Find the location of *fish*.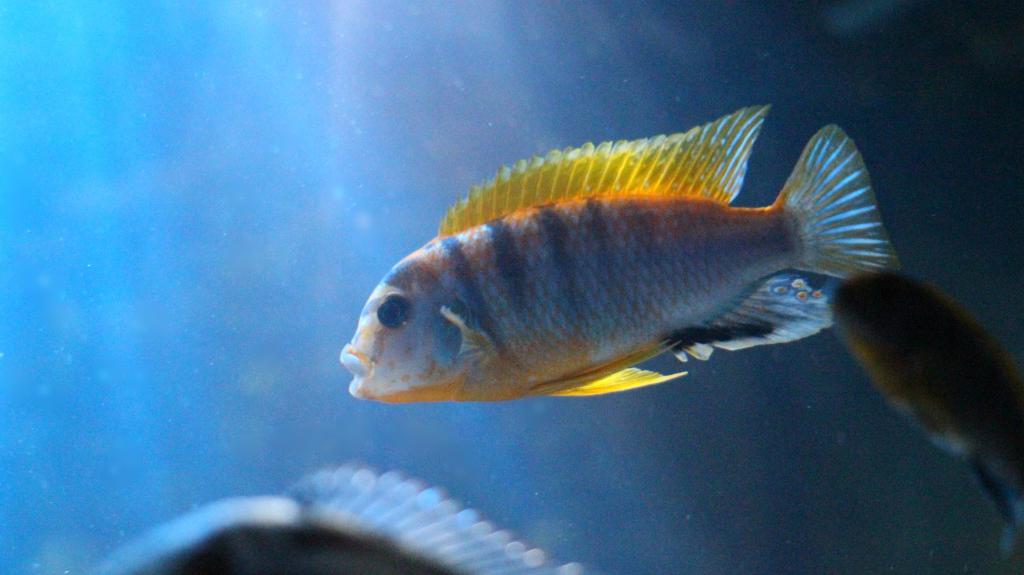
Location: detection(100, 468, 575, 574).
